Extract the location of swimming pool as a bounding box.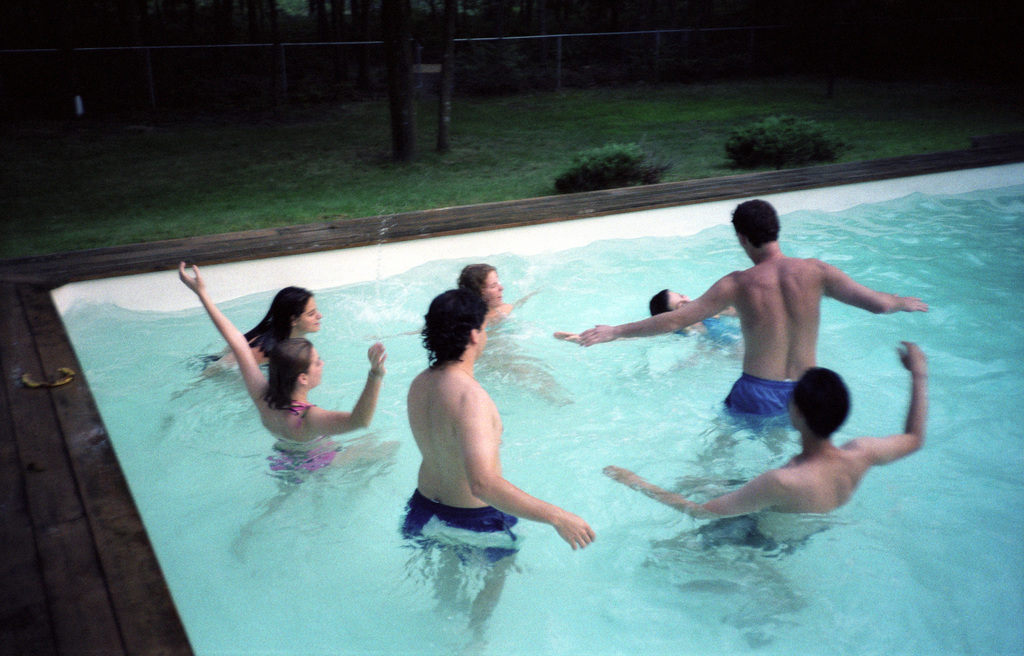
detection(19, 157, 1023, 655).
